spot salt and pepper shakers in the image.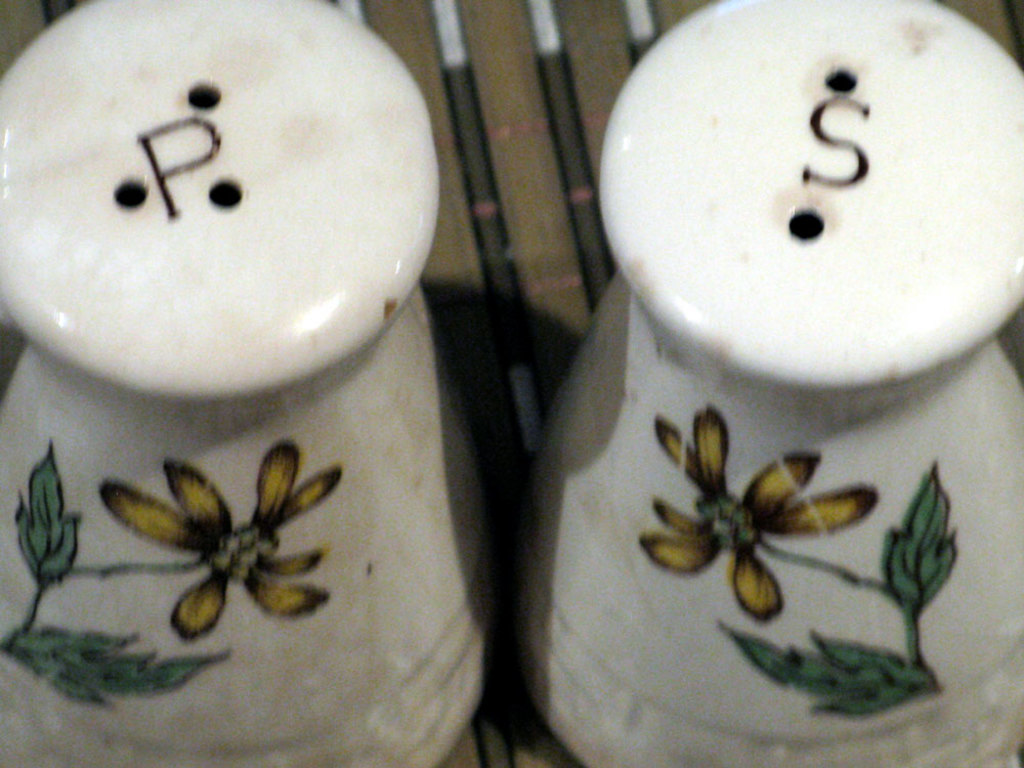
salt and pepper shakers found at [x1=0, y1=0, x2=489, y2=767].
